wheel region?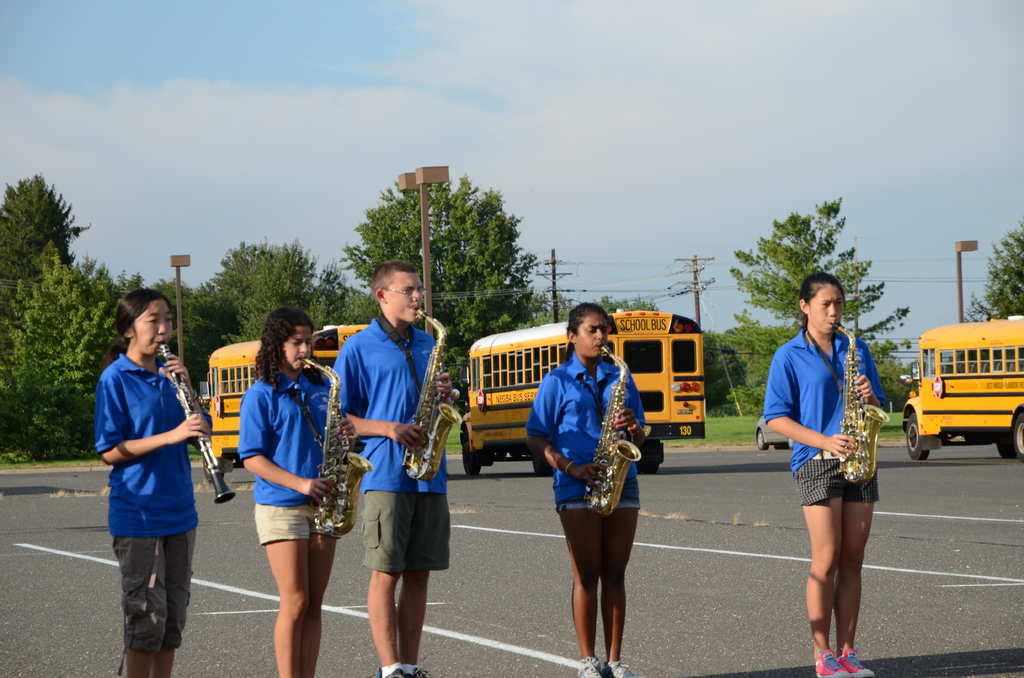
bbox=[461, 428, 481, 472]
